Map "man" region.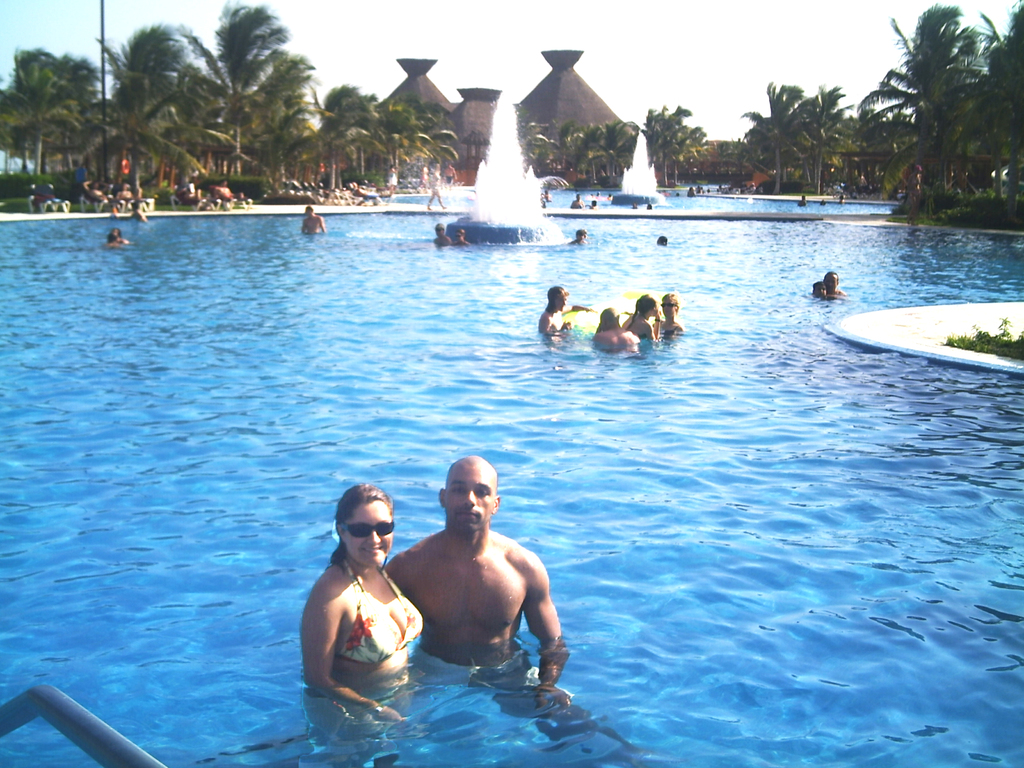
Mapped to bbox(301, 206, 326, 234).
